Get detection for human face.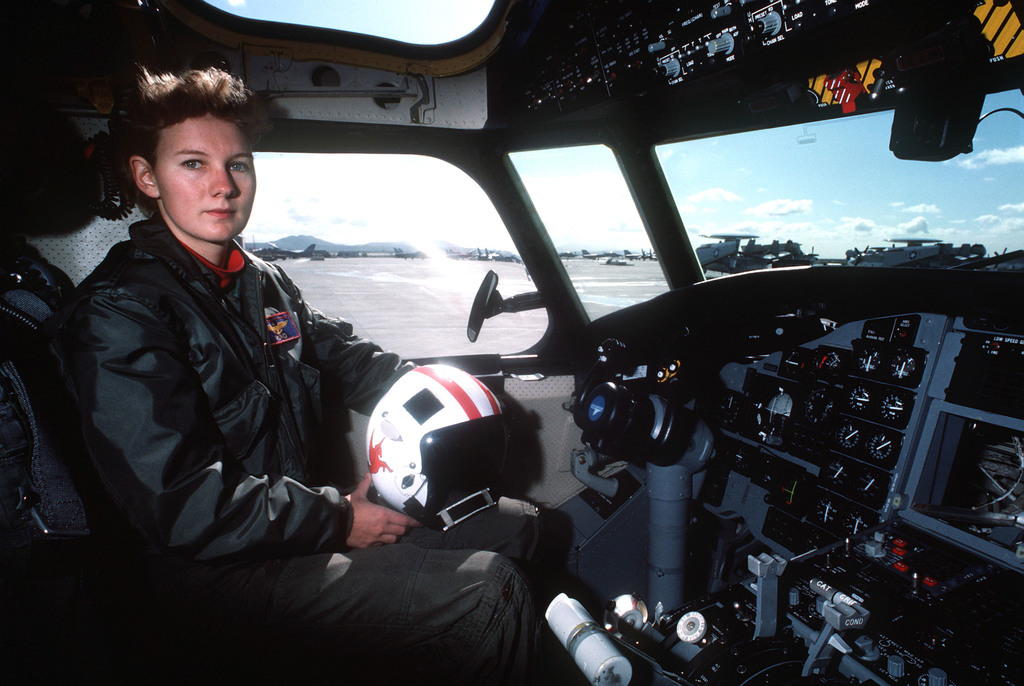
Detection: (155, 116, 255, 243).
